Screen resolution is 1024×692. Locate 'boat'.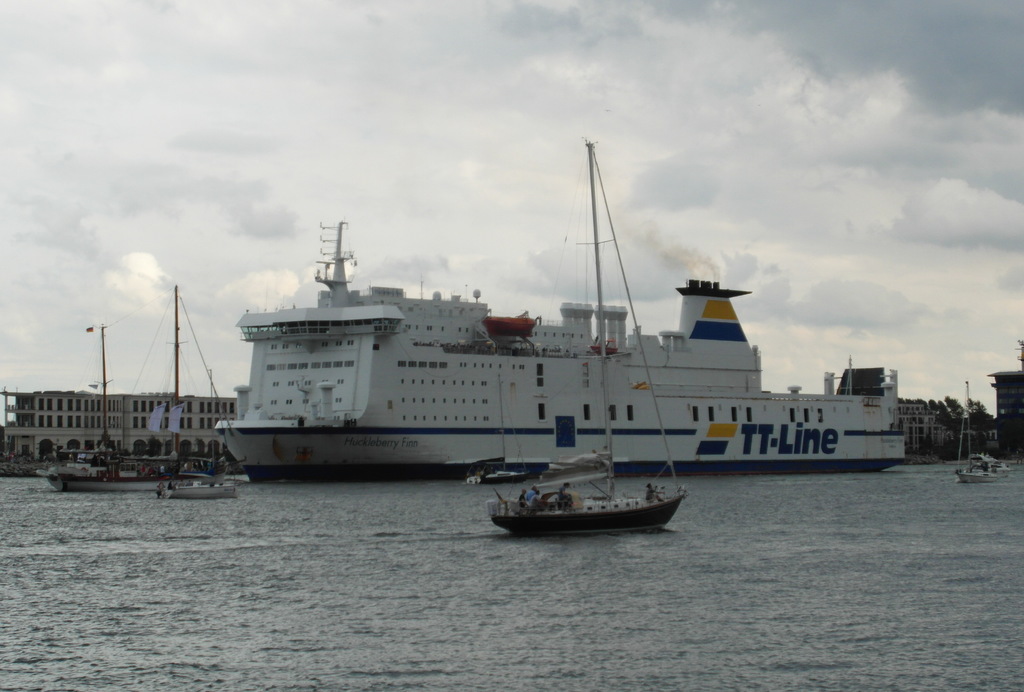
{"x1": 484, "y1": 133, "x2": 685, "y2": 536}.
